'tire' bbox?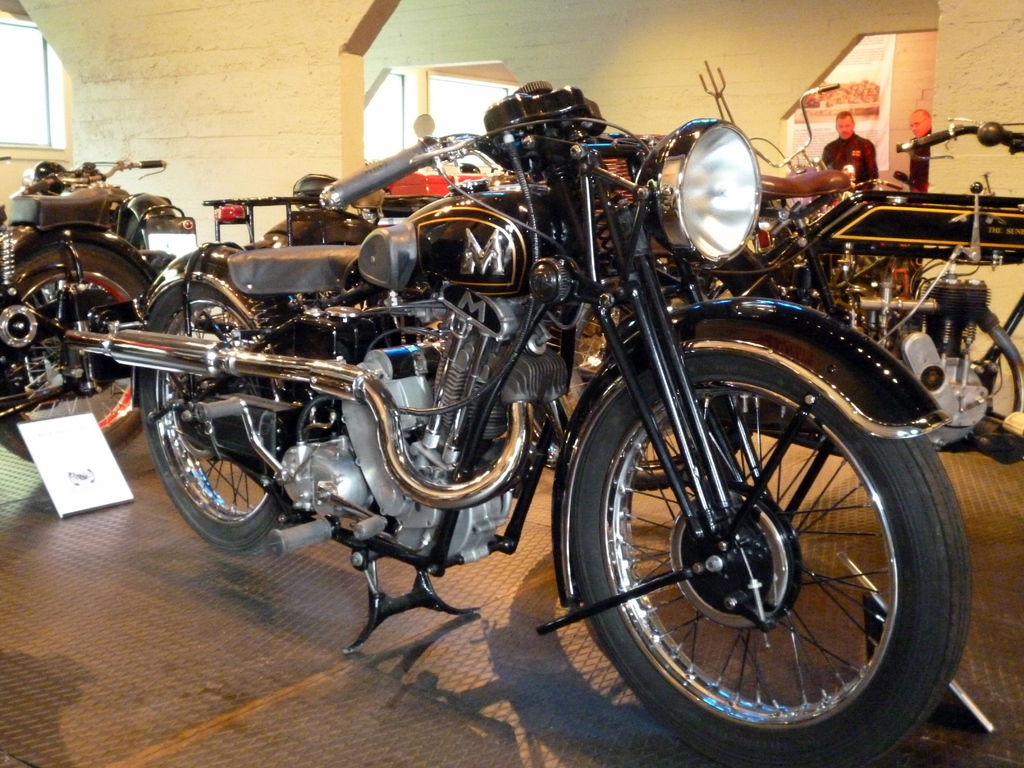
bbox=(0, 239, 148, 455)
